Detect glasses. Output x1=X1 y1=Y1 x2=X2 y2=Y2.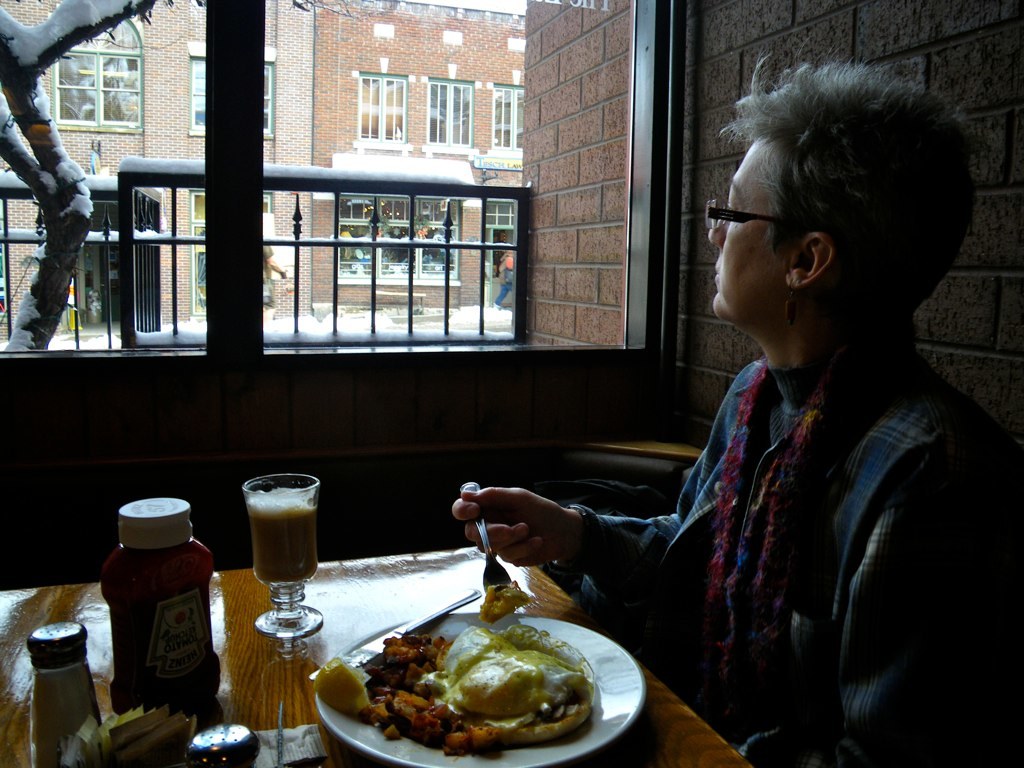
x1=703 y1=200 x2=830 y2=260.
